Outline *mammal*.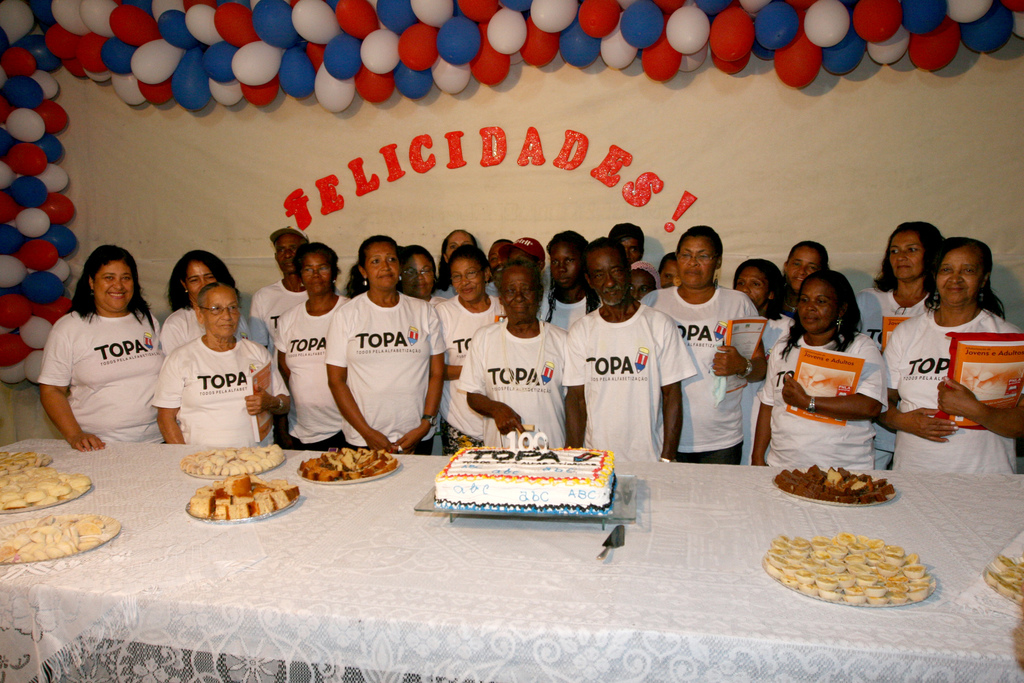
Outline: select_region(886, 230, 1023, 470).
